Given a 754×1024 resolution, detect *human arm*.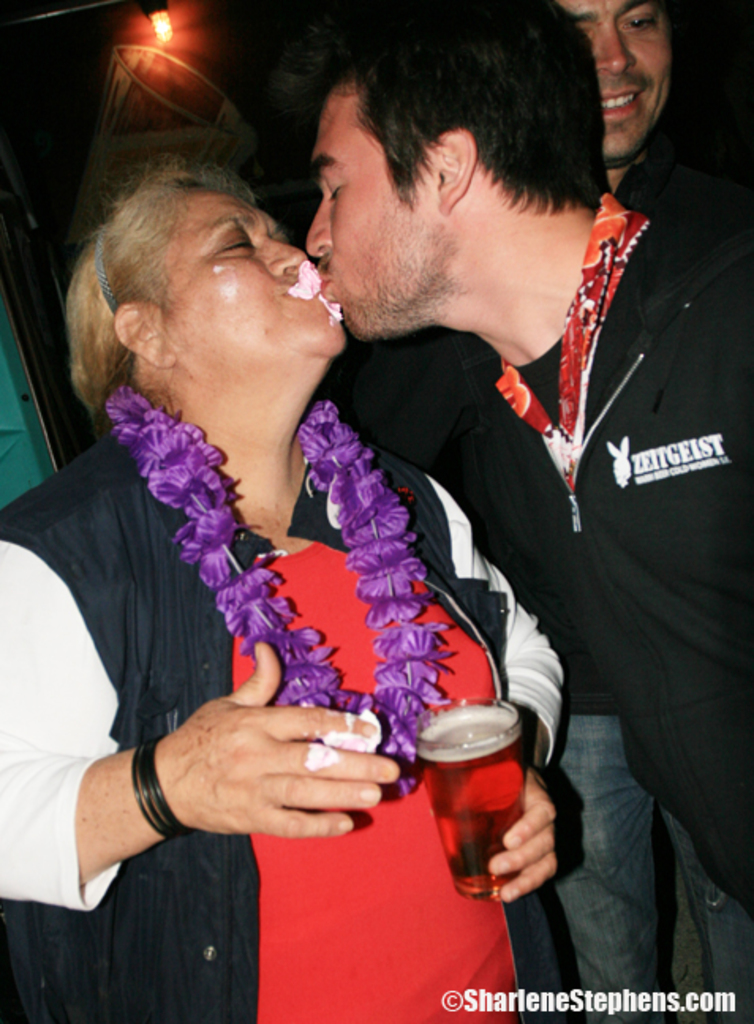
box(414, 469, 575, 910).
